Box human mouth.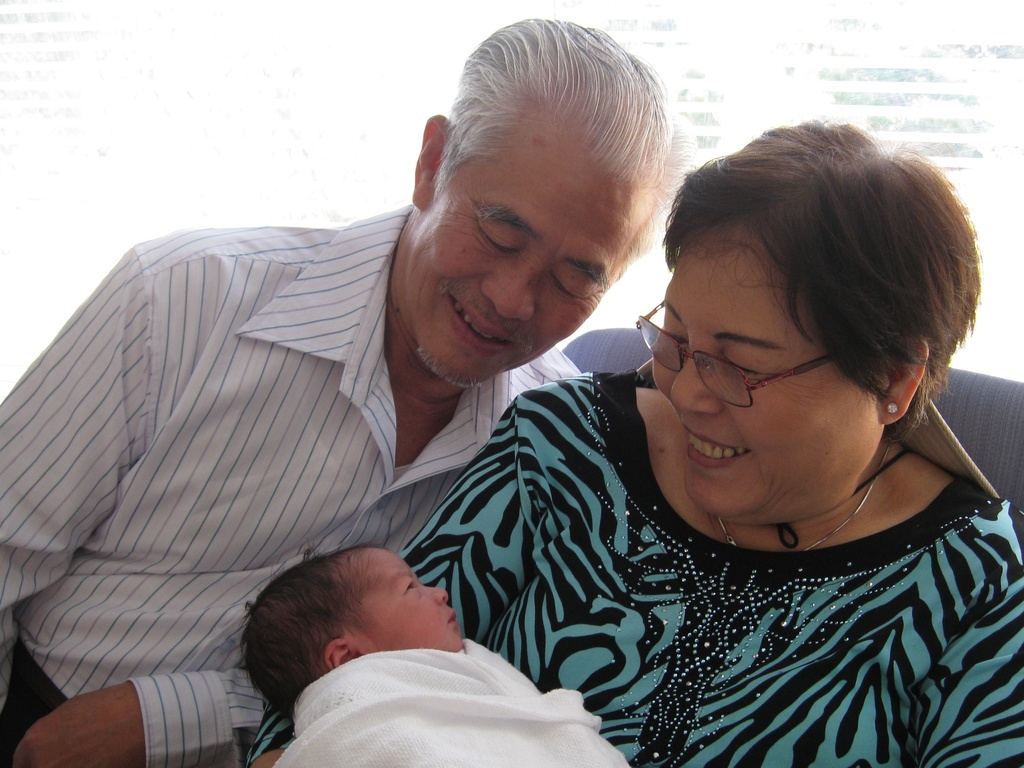
box=[447, 291, 510, 350].
